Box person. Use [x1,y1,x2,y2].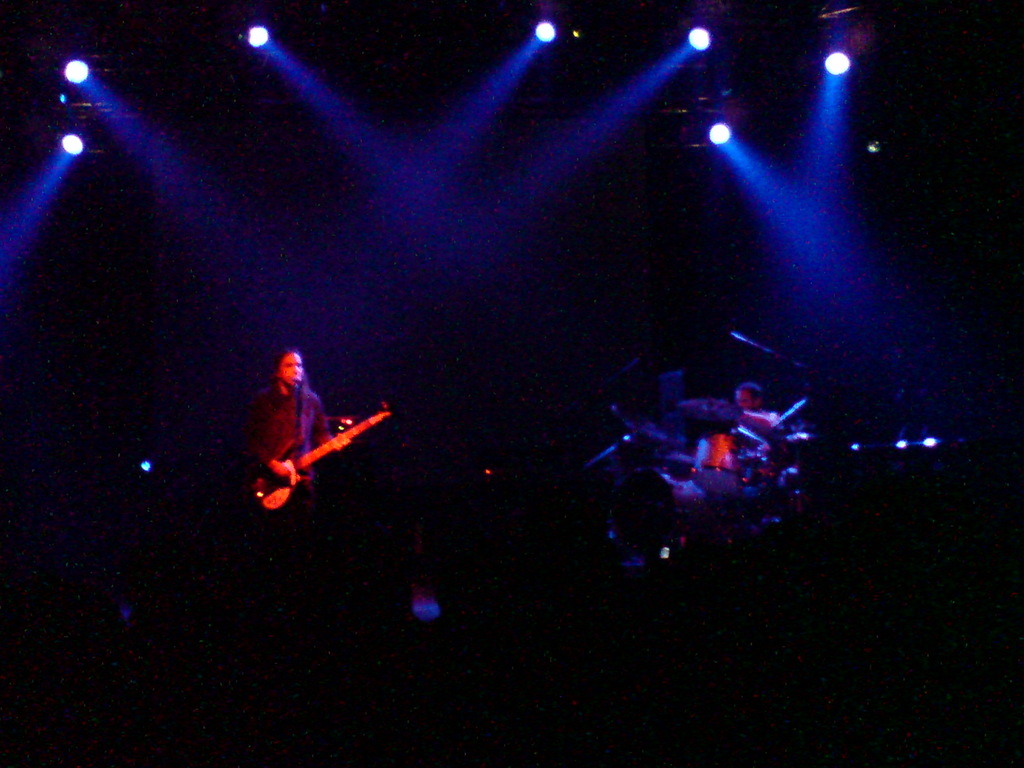
[237,319,356,540].
